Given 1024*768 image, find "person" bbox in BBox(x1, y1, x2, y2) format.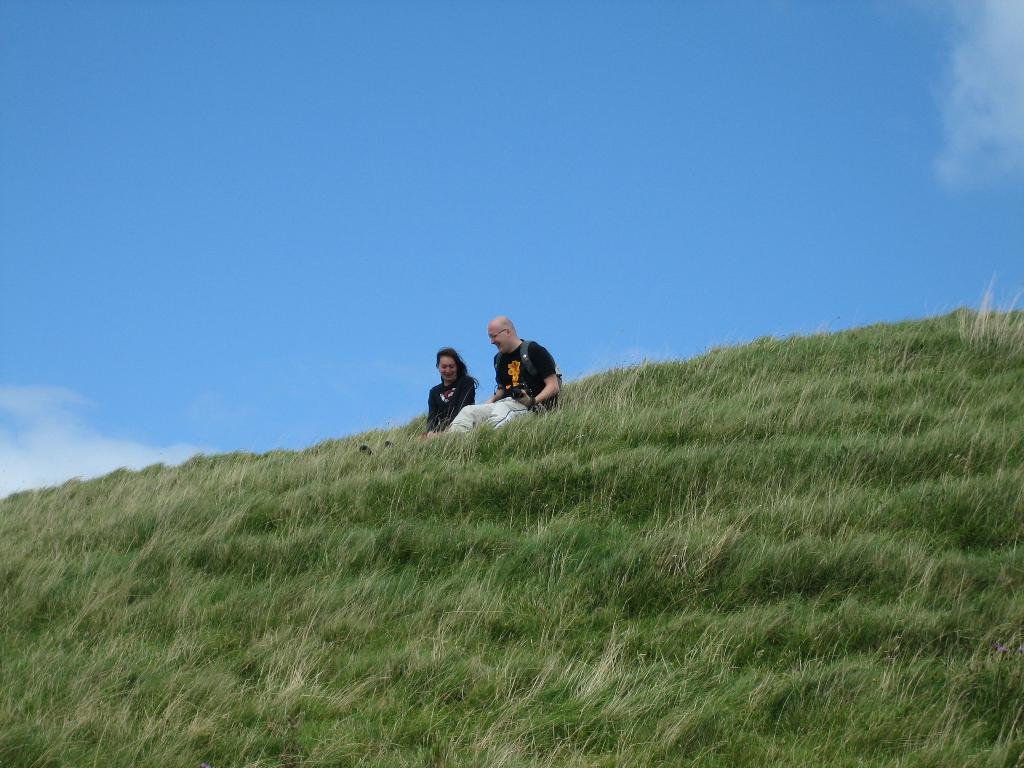
BBox(422, 347, 480, 438).
